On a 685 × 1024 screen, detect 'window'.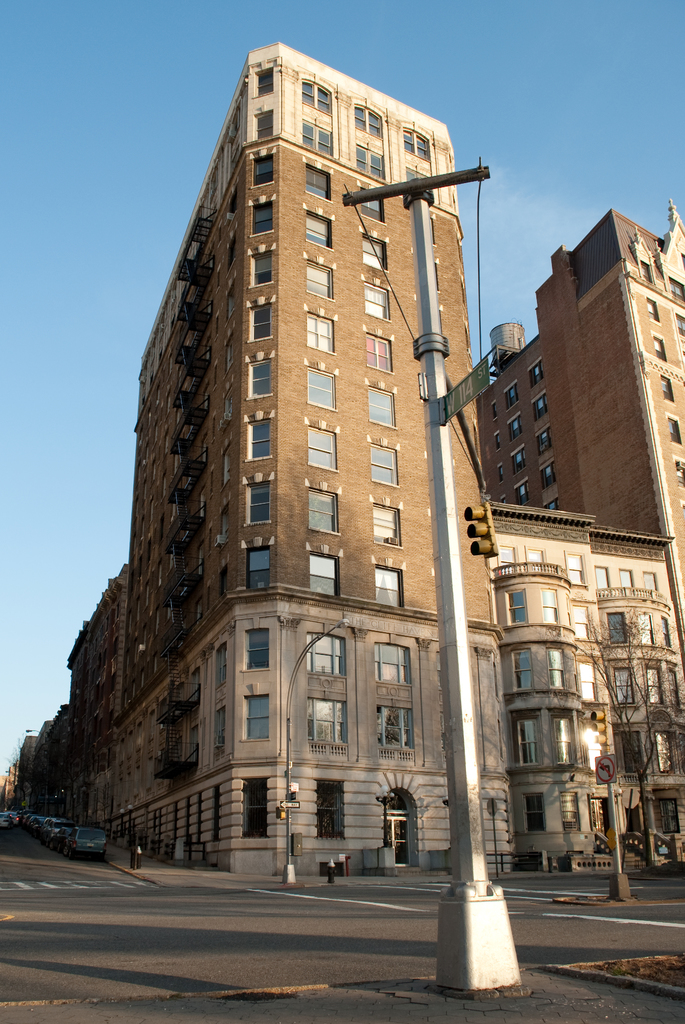
<bbox>251, 202, 276, 232</bbox>.
